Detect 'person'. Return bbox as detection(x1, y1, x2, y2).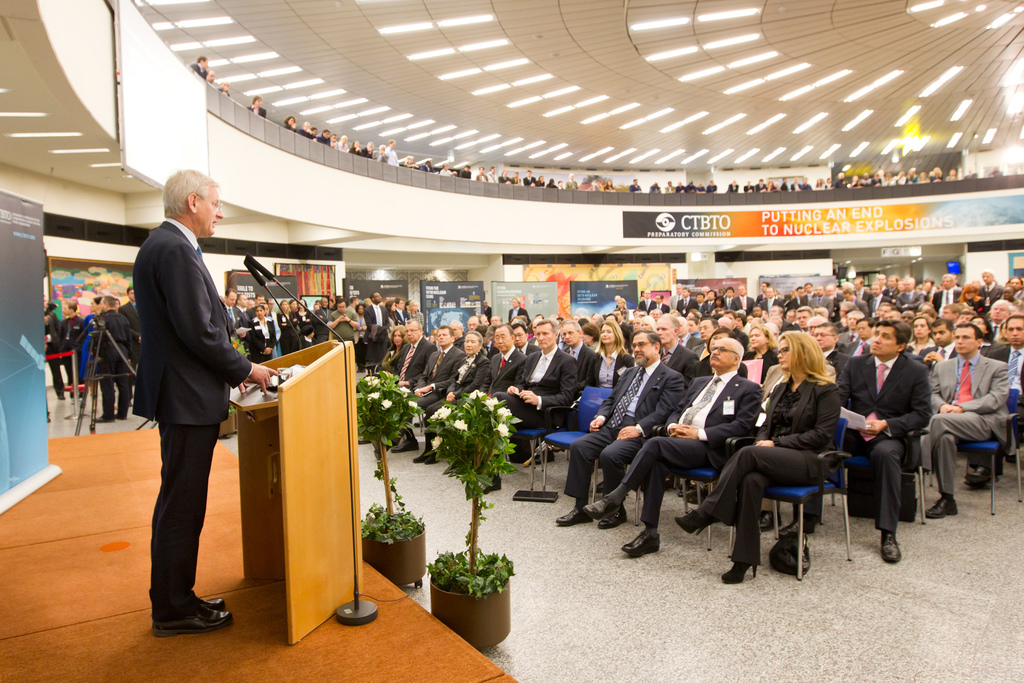
detection(977, 310, 1023, 494).
